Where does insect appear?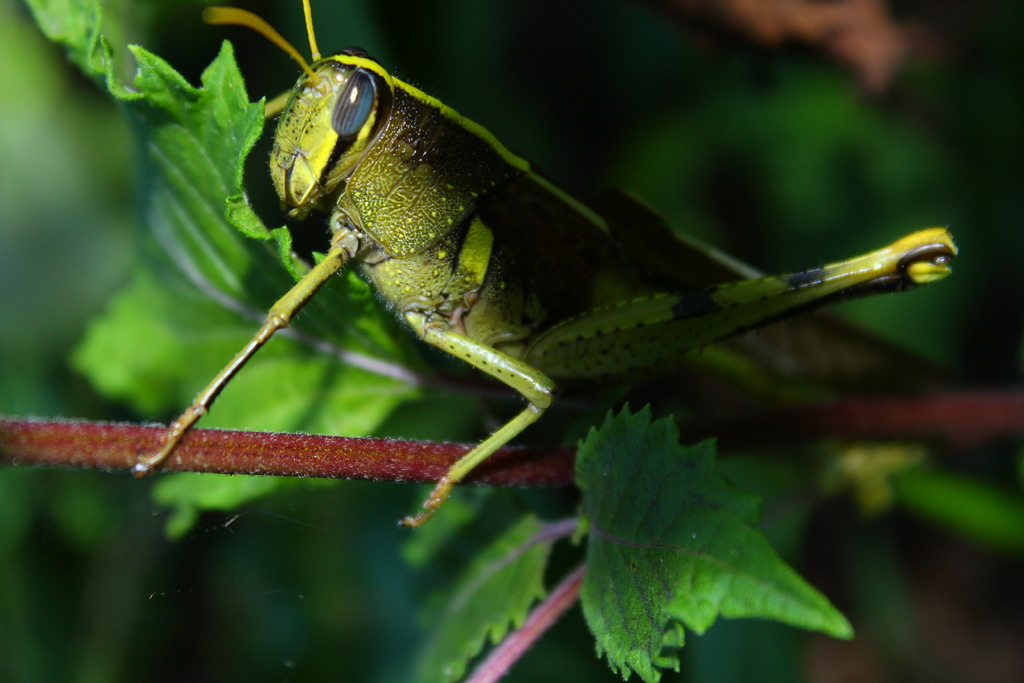
Appears at box(122, 2, 996, 527).
